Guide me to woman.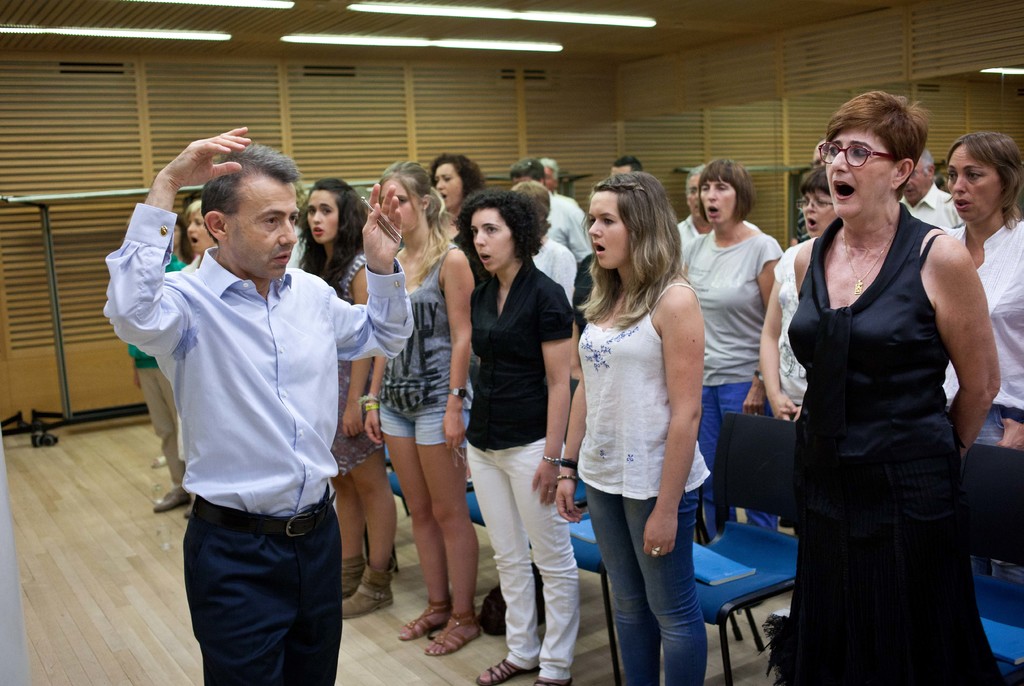
Guidance: <region>279, 179, 404, 622</region>.
